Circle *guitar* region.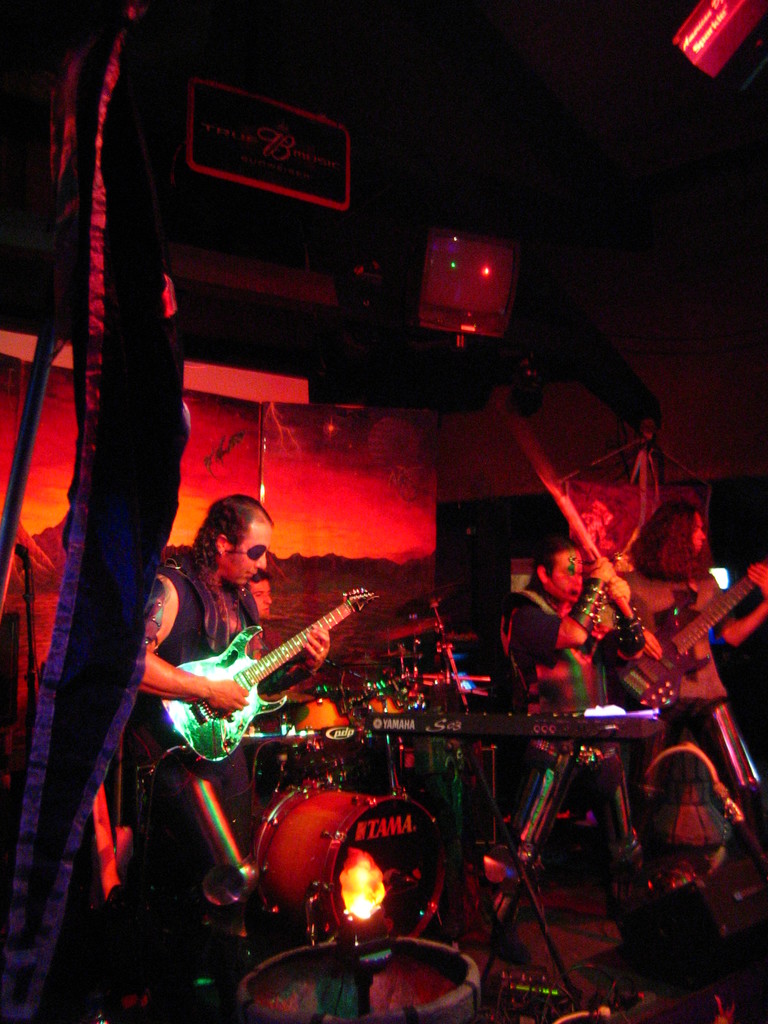
Region: pyautogui.locateOnScreen(161, 586, 364, 765).
